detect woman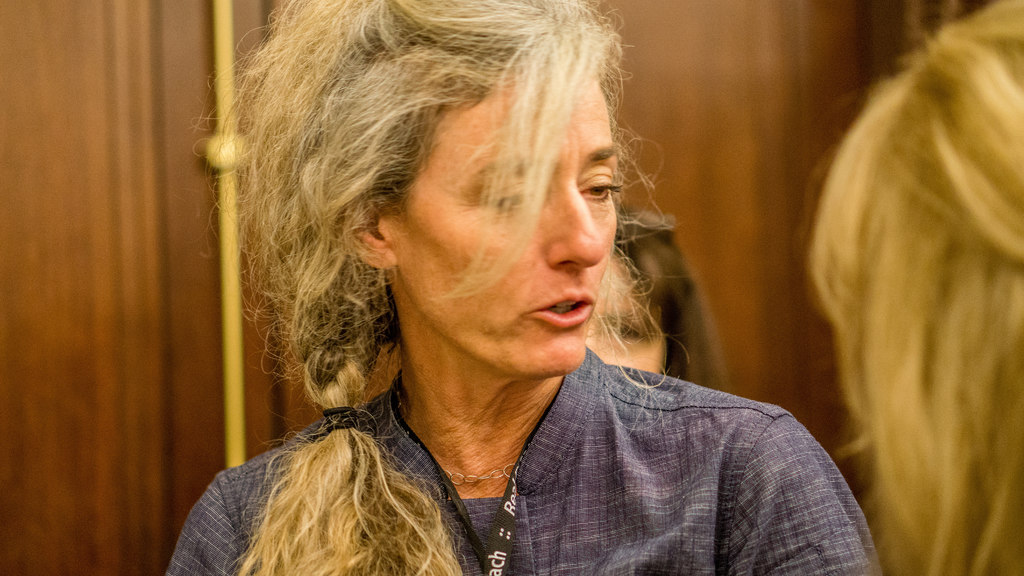
detection(161, 9, 874, 557)
